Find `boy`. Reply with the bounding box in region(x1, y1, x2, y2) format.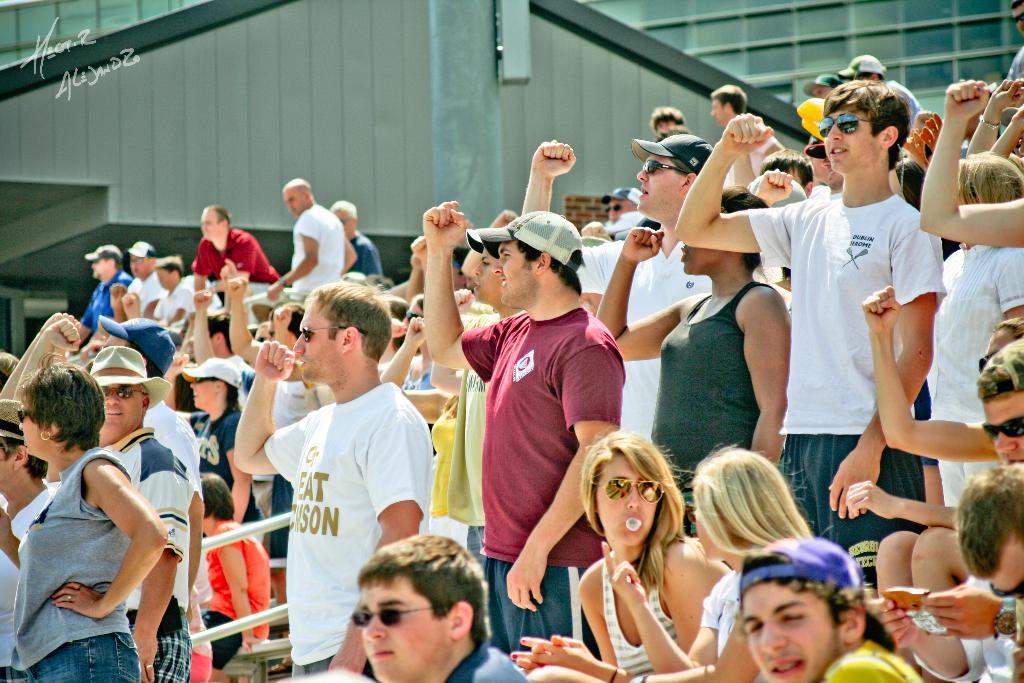
region(674, 76, 956, 551).
